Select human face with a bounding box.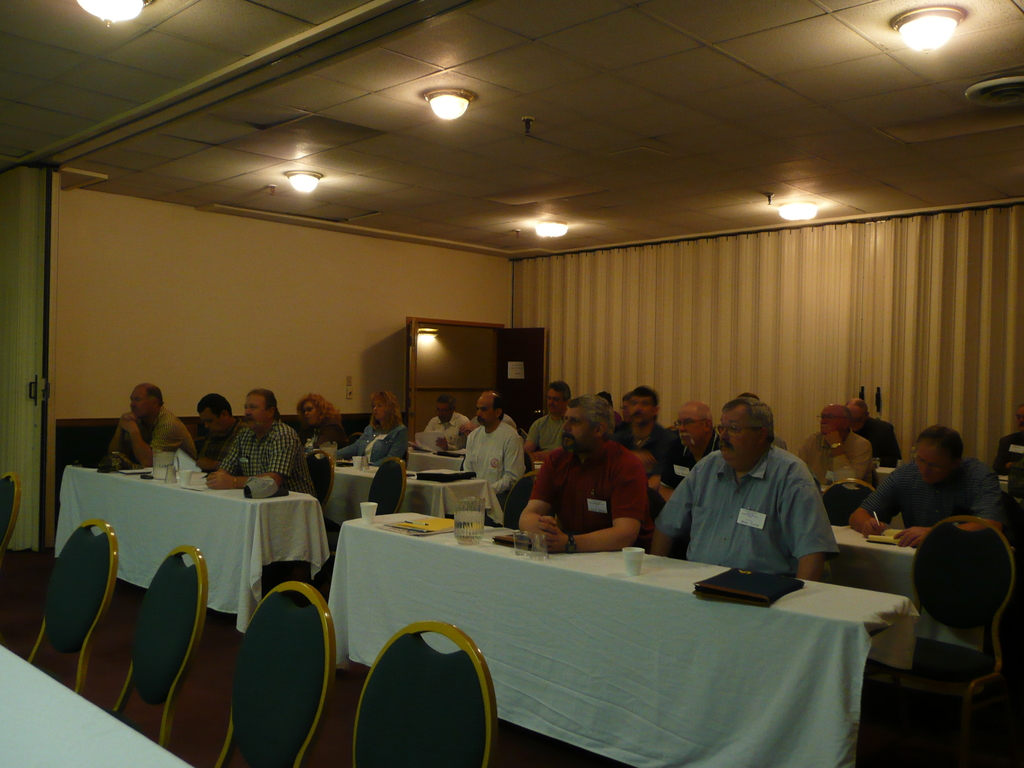
(x1=819, y1=410, x2=837, y2=439).
